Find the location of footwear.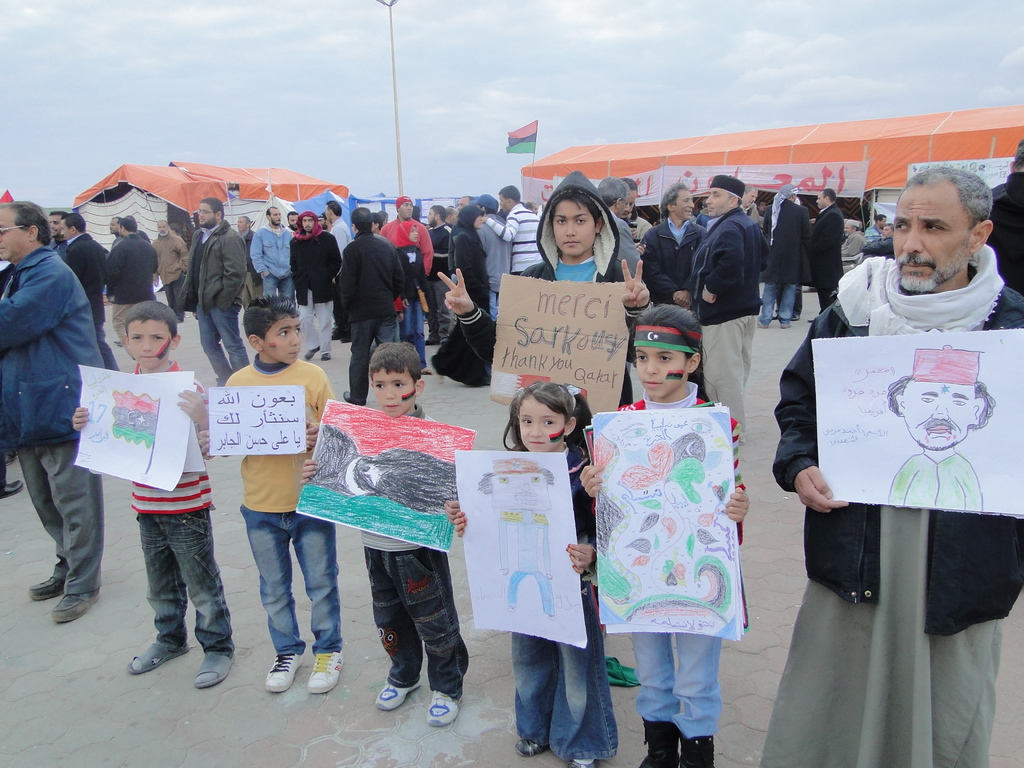
Location: crop(607, 654, 637, 688).
